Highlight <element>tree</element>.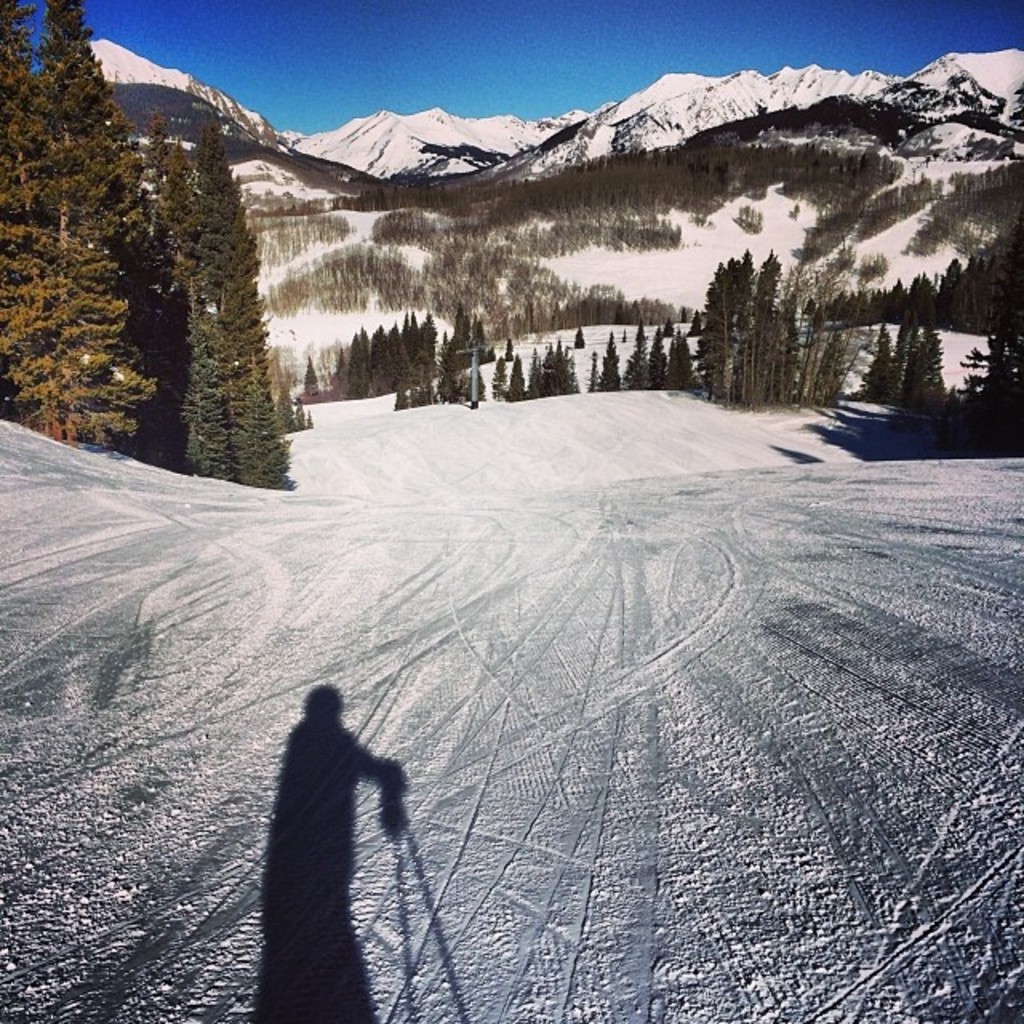
Highlighted region: 0 0 120 410.
